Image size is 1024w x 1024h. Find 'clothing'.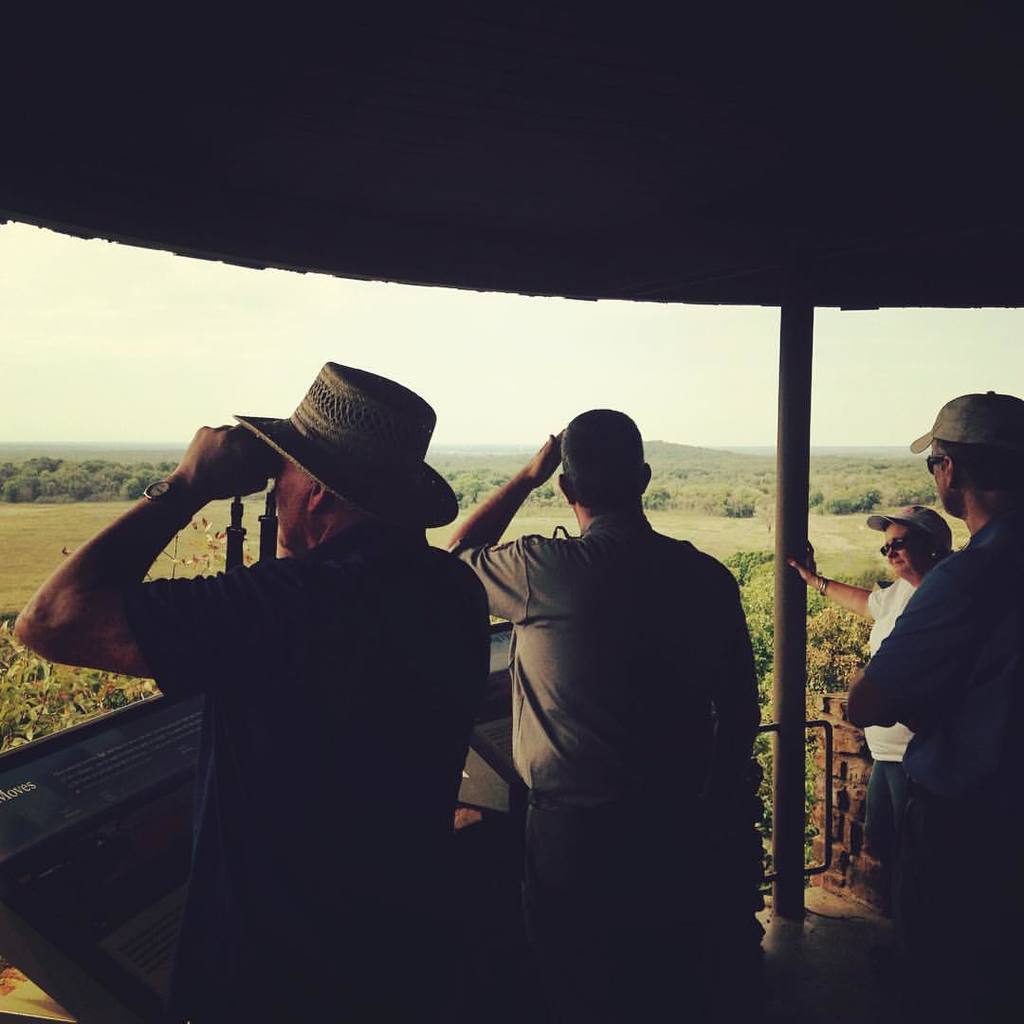
locate(867, 570, 913, 854).
